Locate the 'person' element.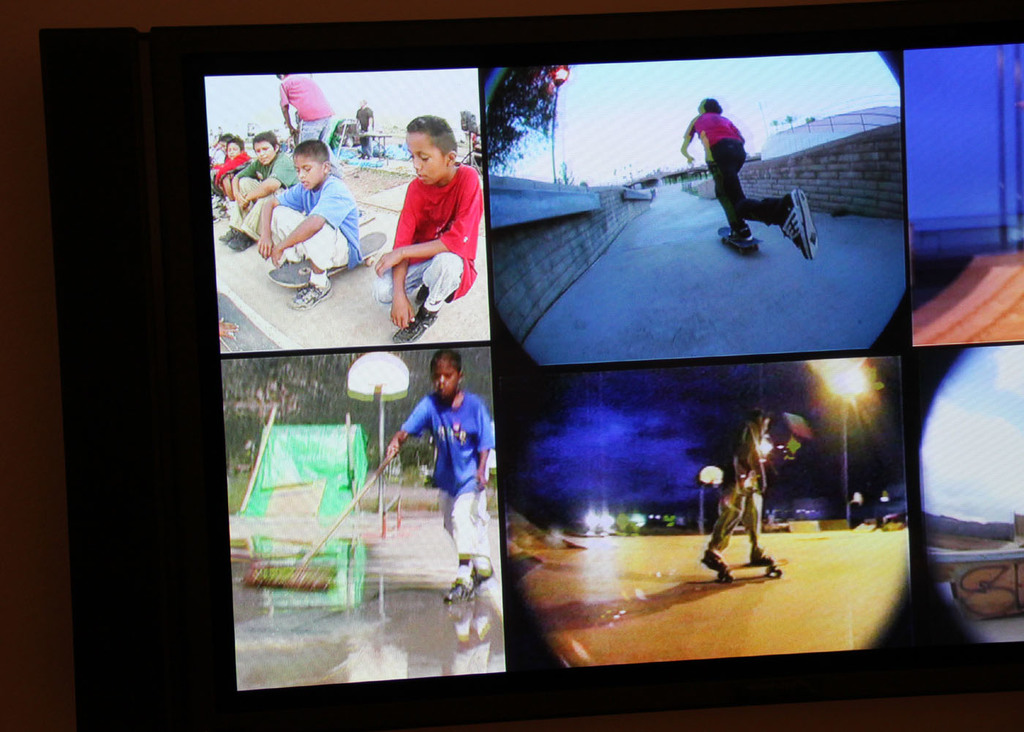
Element bbox: 246,148,369,309.
